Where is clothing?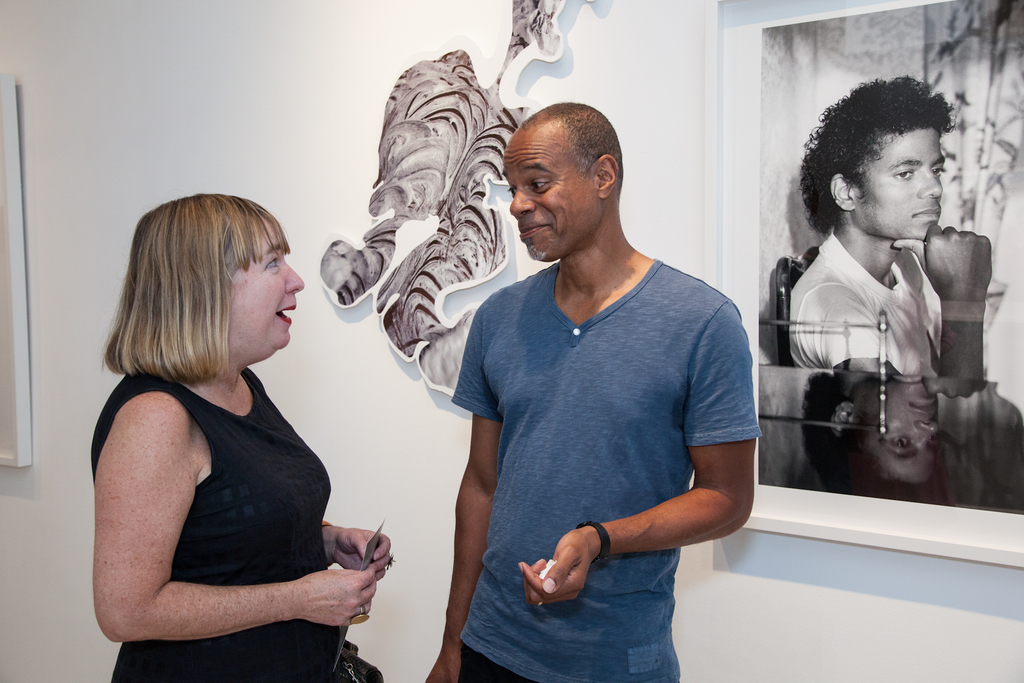
(x1=88, y1=369, x2=347, y2=682).
